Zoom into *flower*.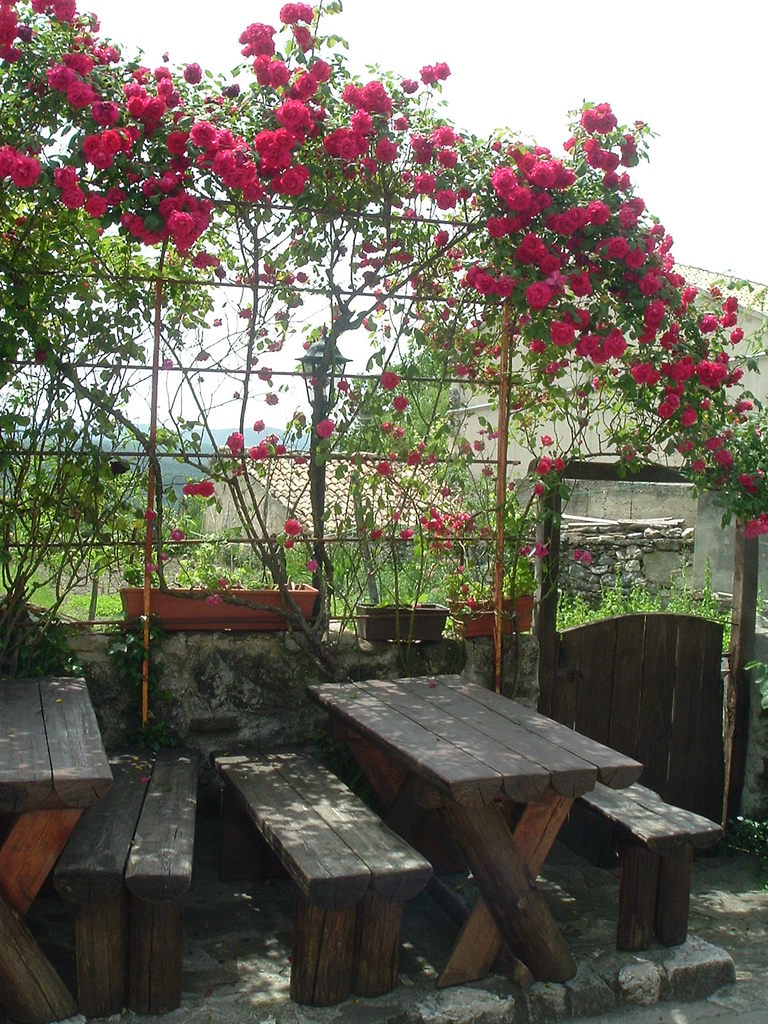
Zoom target: x1=420 y1=507 x2=479 y2=554.
